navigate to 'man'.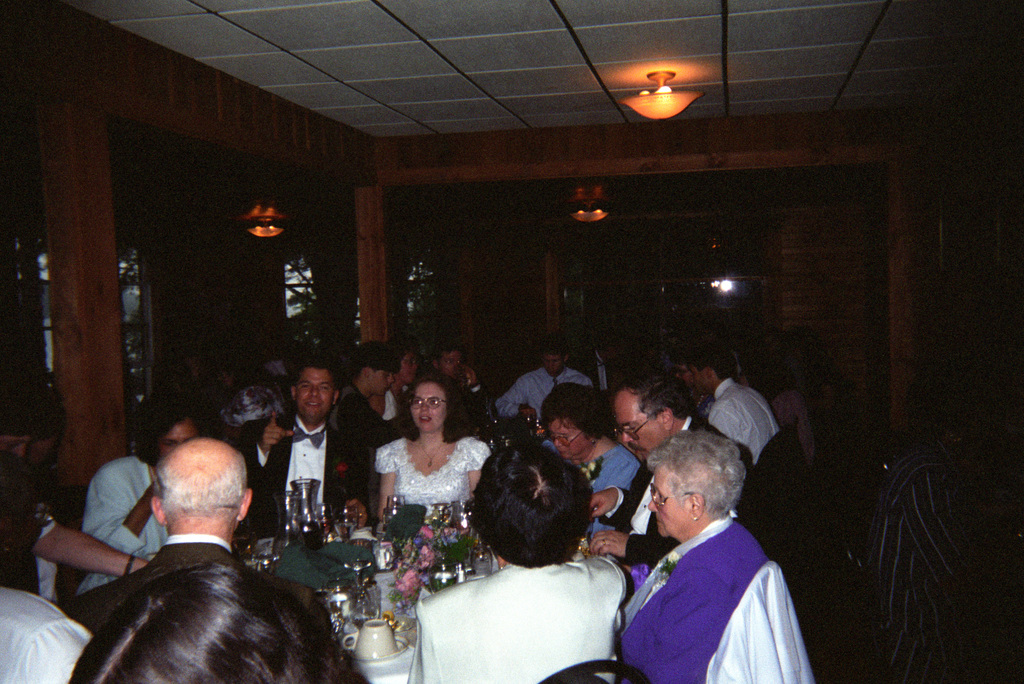
Navigation target: (495, 352, 593, 430).
